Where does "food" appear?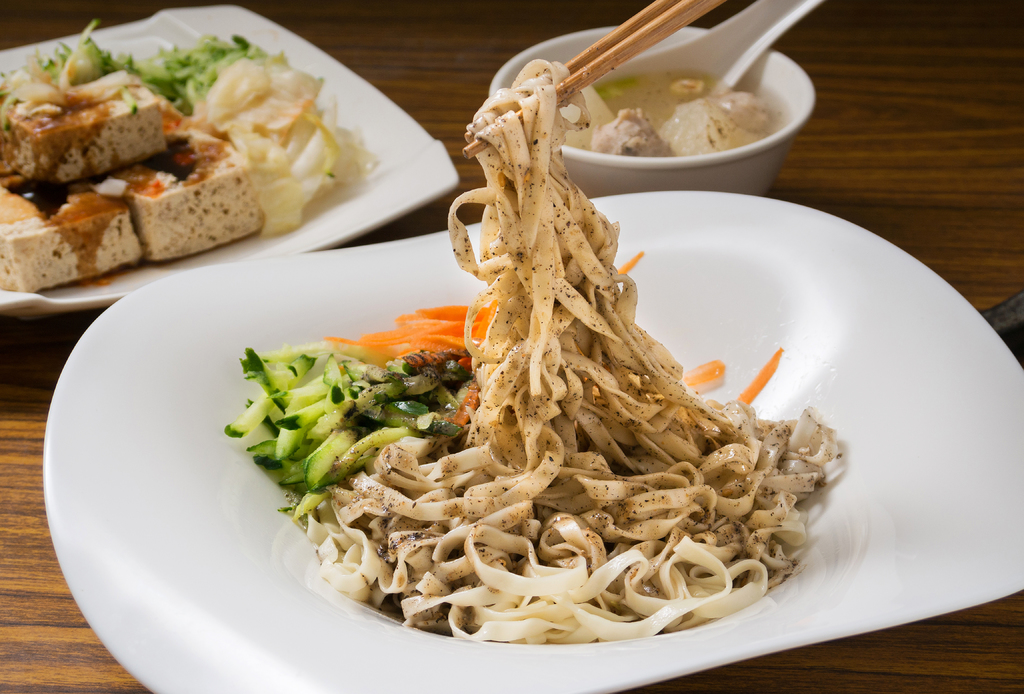
Appears at region(211, 47, 844, 649).
